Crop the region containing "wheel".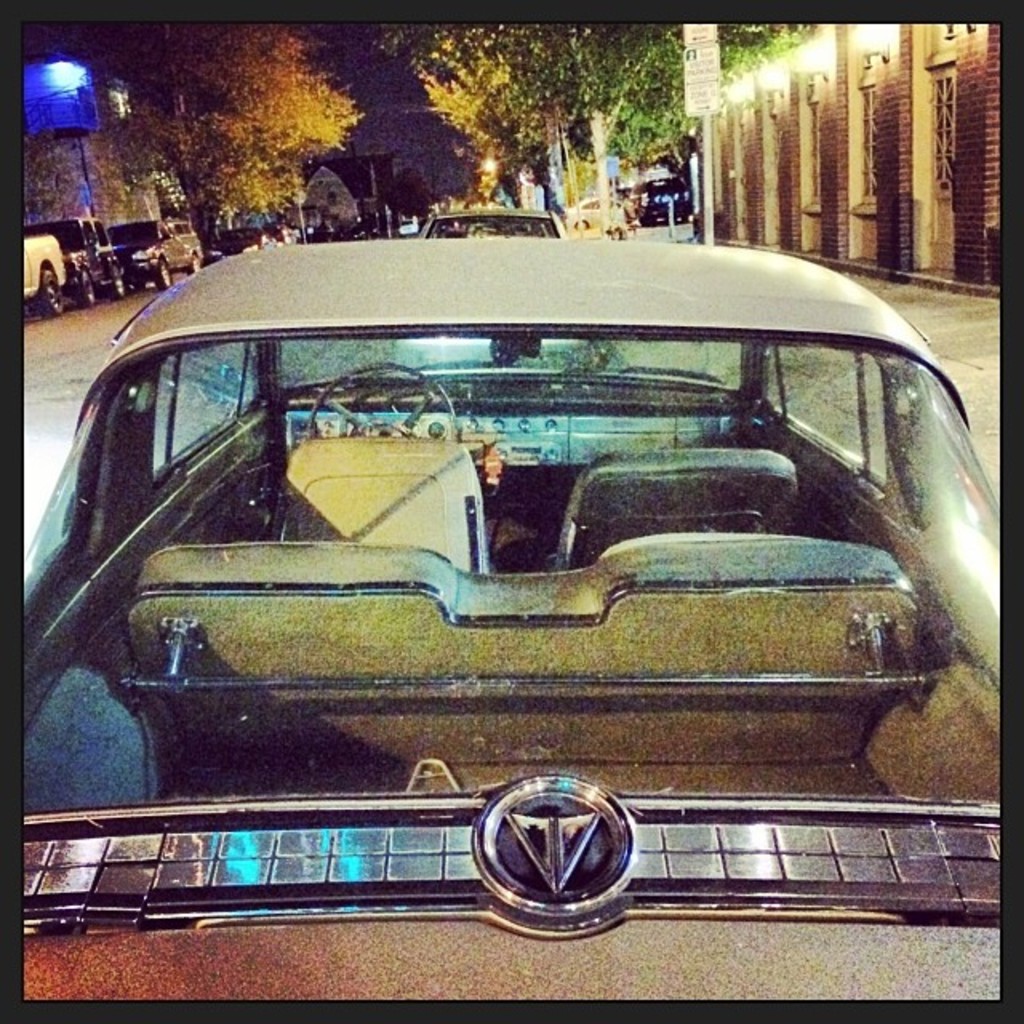
Crop region: (189, 253, 206, 275).
